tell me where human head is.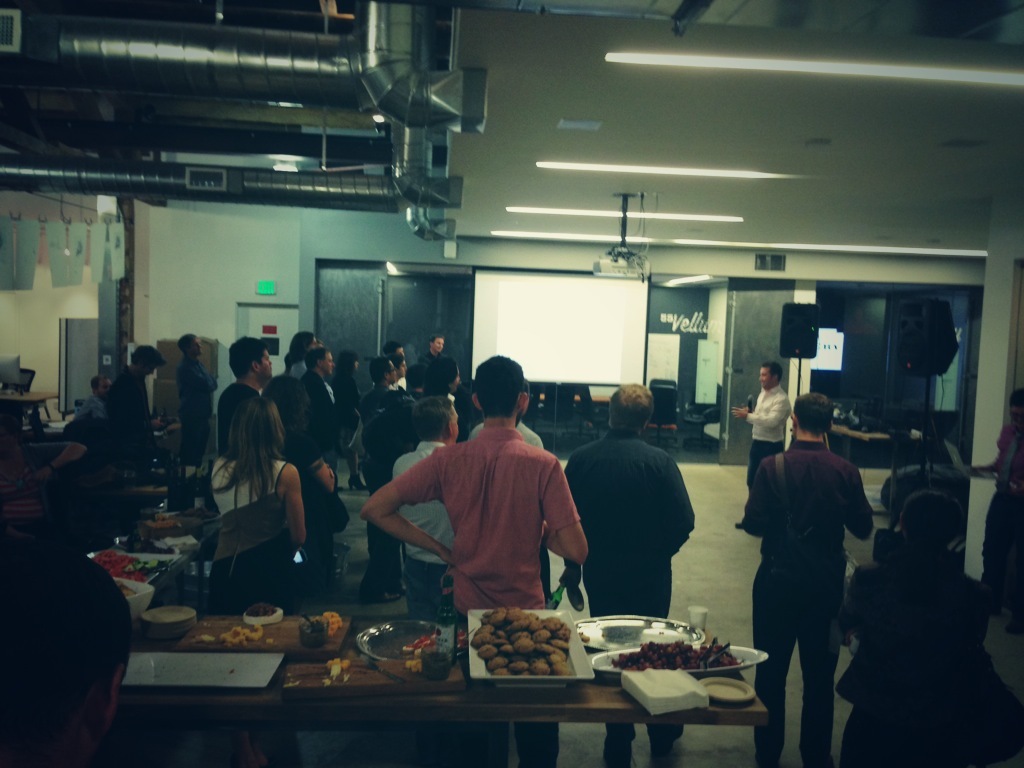
human head is at l=758, t=360, r=782, b=388.
